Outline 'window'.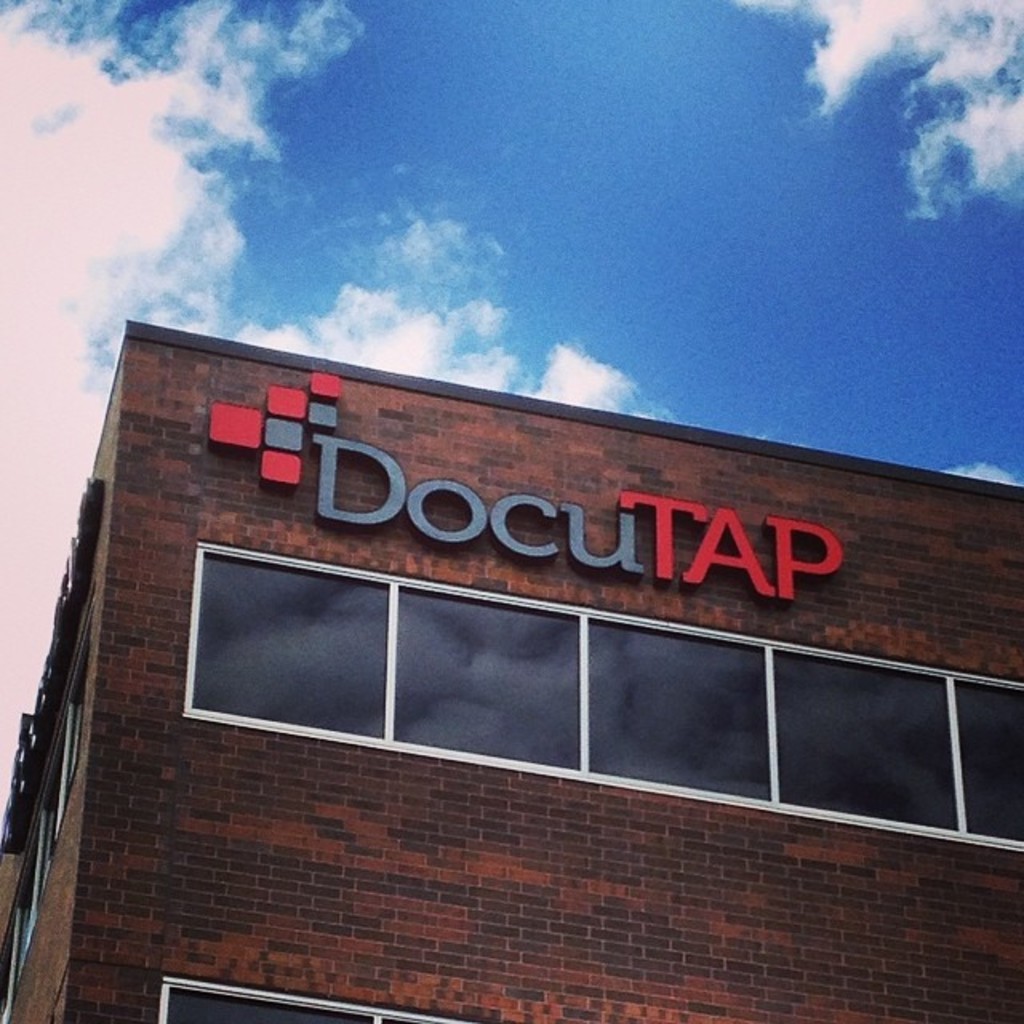
Outline: bbox=(762, 654, 976, 862).
